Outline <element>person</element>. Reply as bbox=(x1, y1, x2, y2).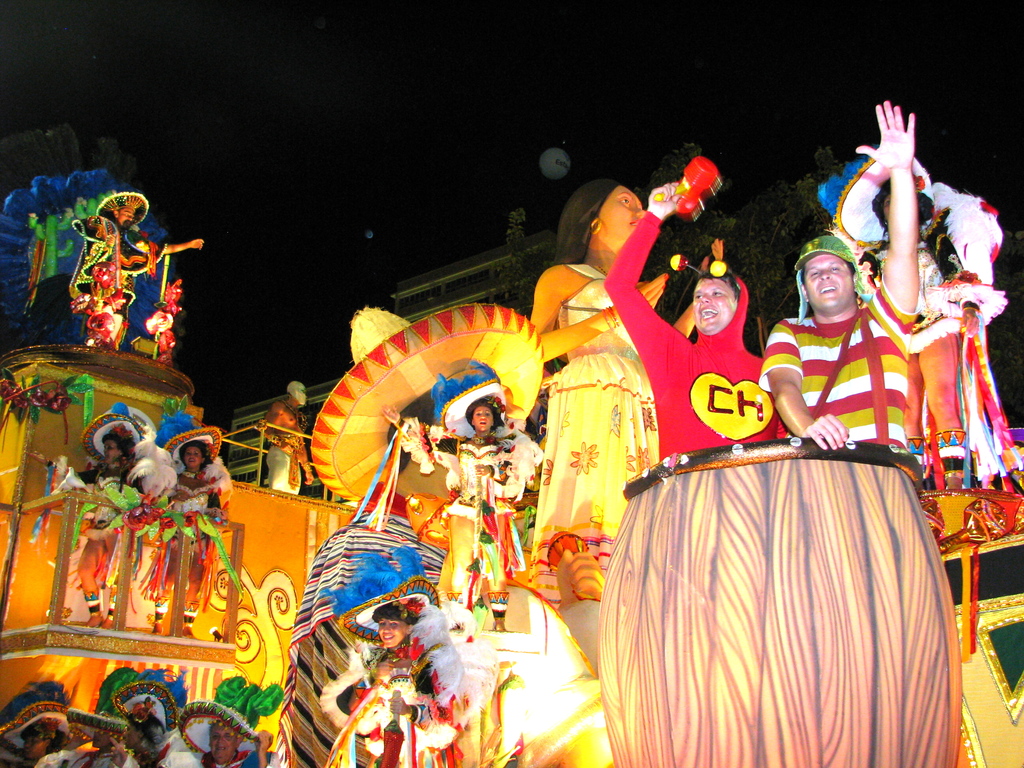
bbox=(371, 374, 534, 603).
